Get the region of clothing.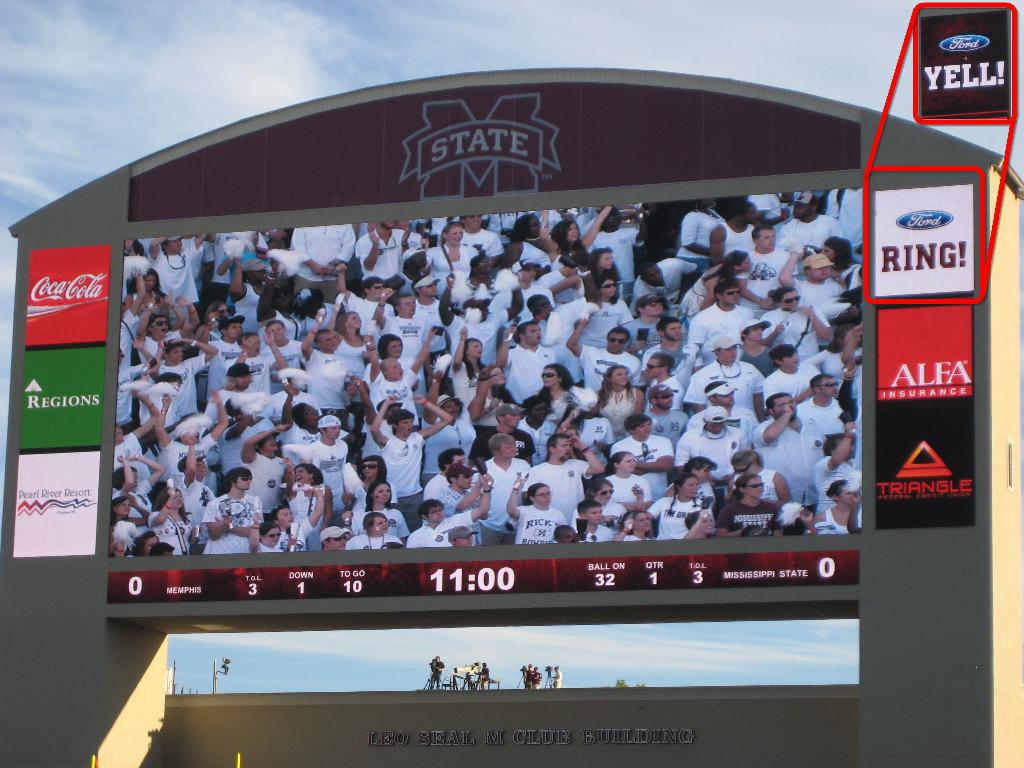
detection(518, 236, 551, 261).
